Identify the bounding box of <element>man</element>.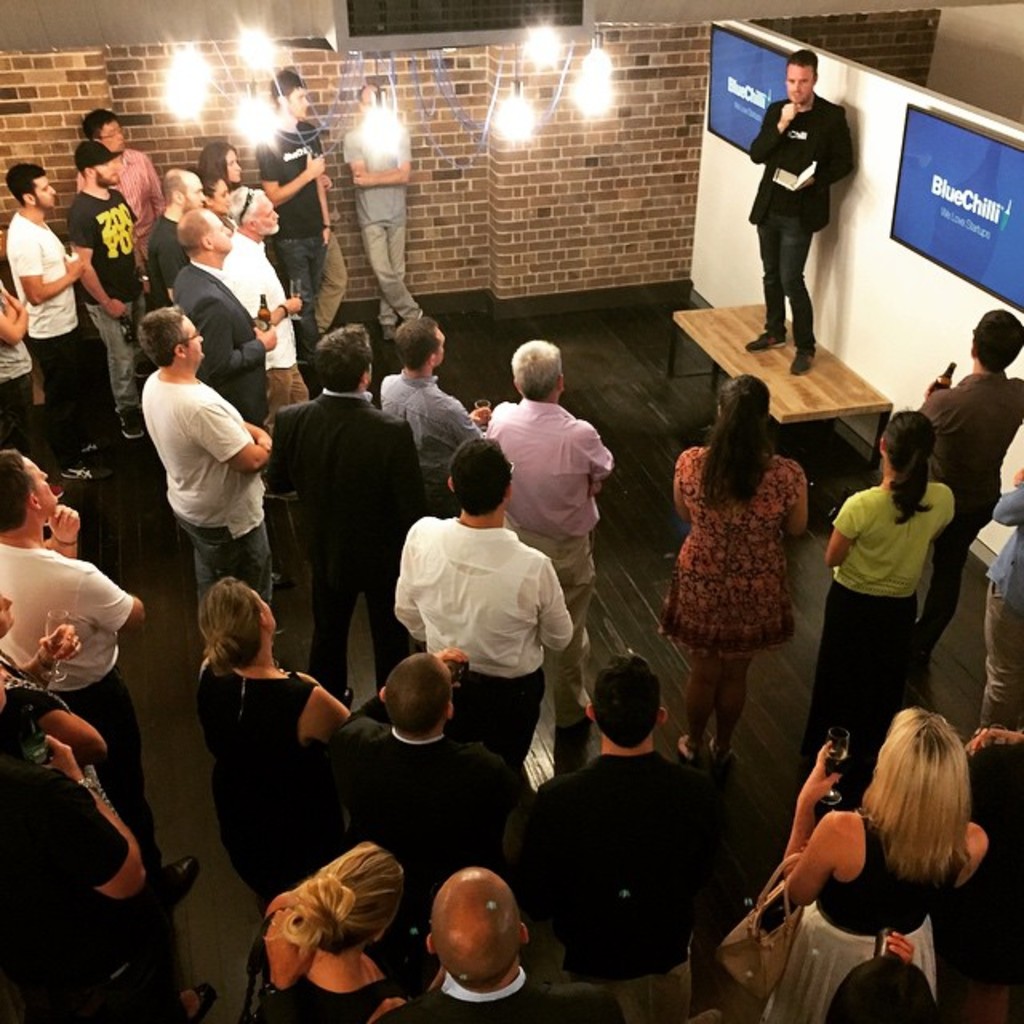
749:46:853:382.
